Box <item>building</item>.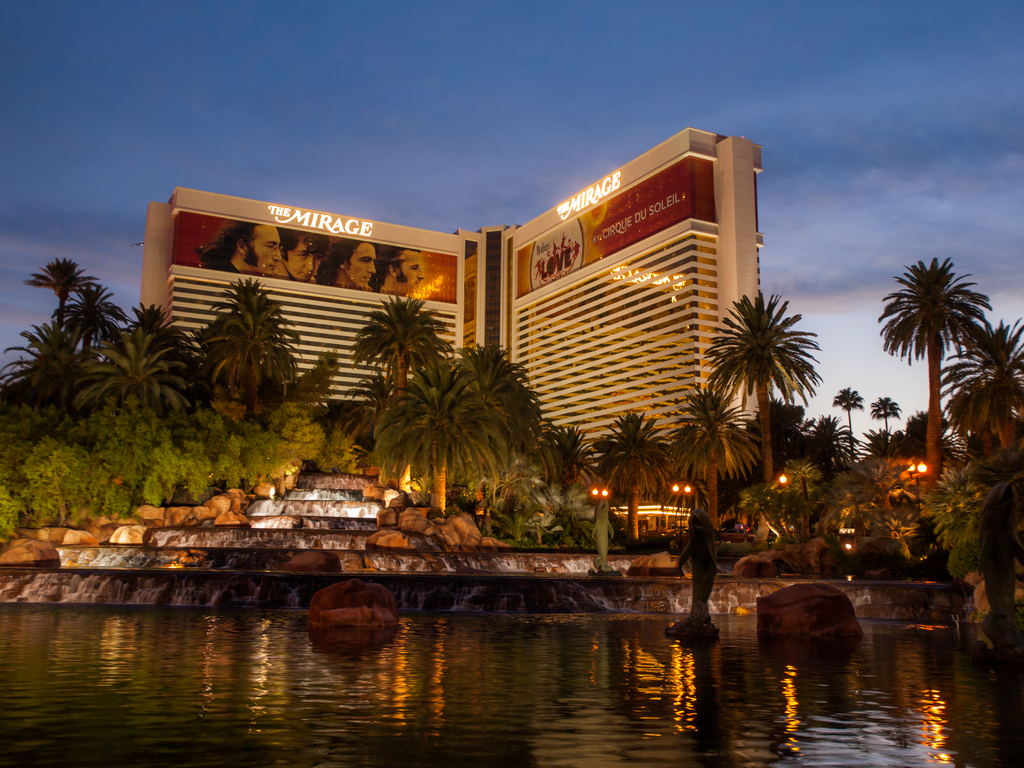
[141, 124, 765, 534].
